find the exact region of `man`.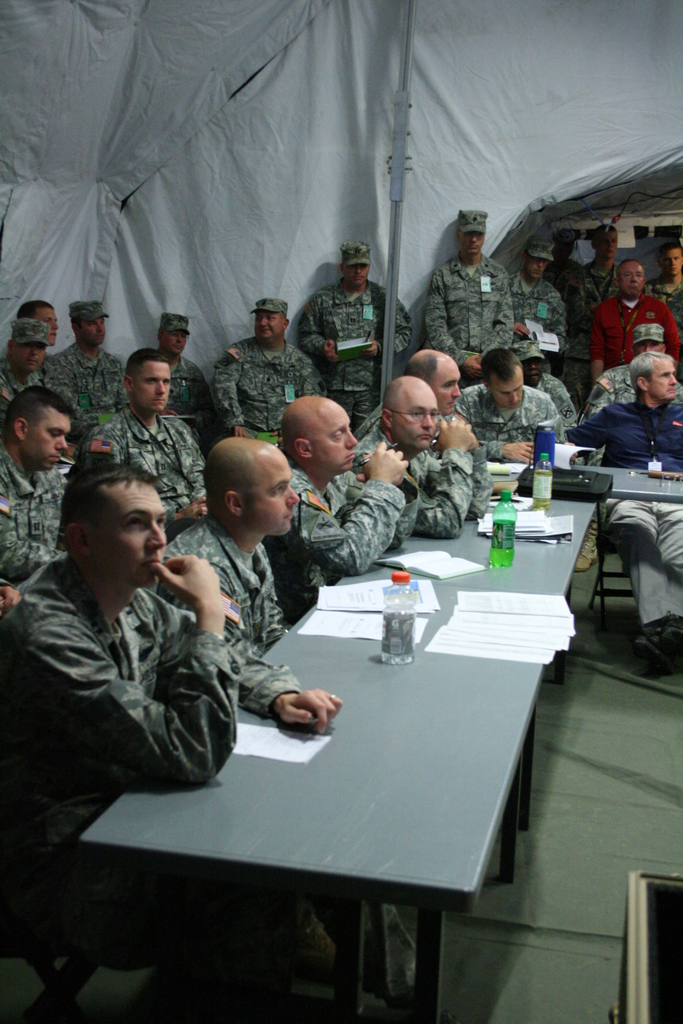
Exact region: <bbox>509, 236, 569, 374</bbox>.
